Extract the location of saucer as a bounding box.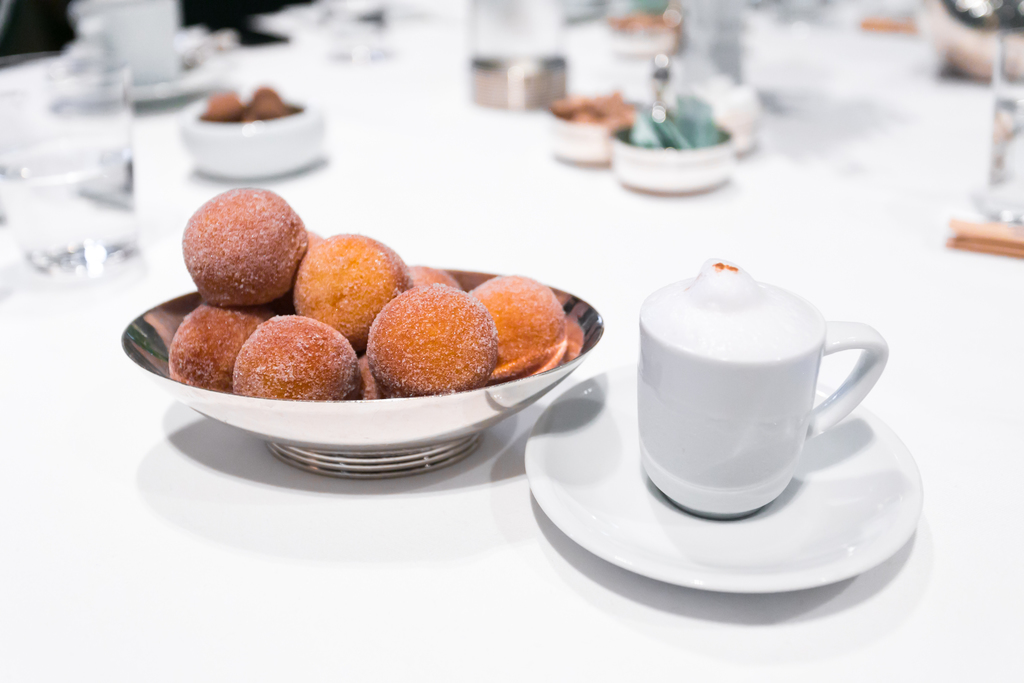
[left=527, top=362, right=932, bottom=598].
